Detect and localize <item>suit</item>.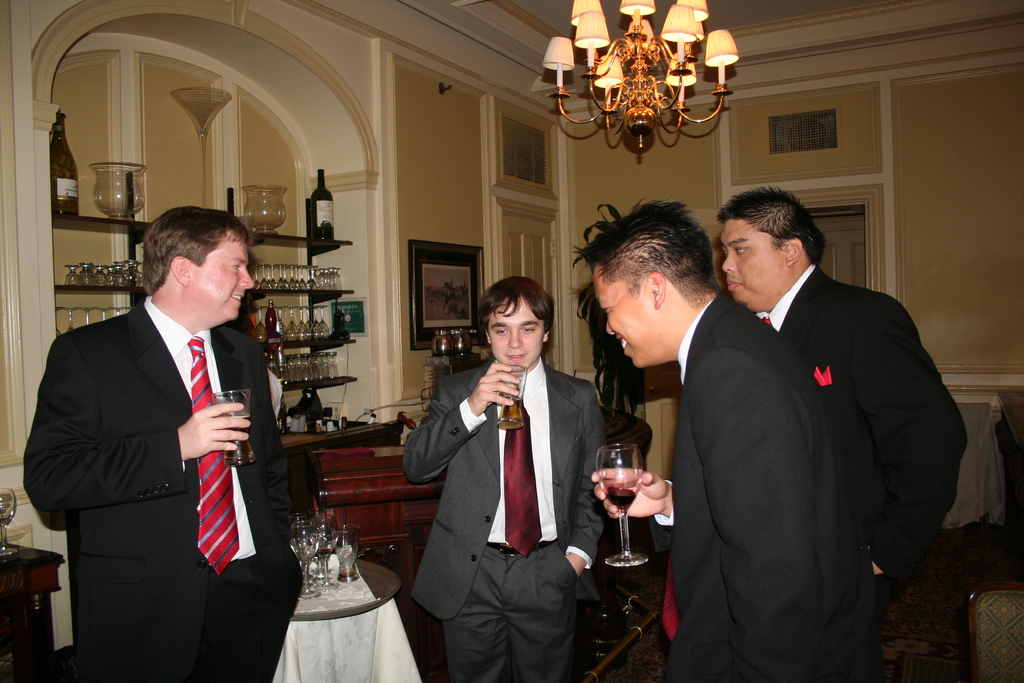
Localized at bbox=[751, 258, 968, 682].
